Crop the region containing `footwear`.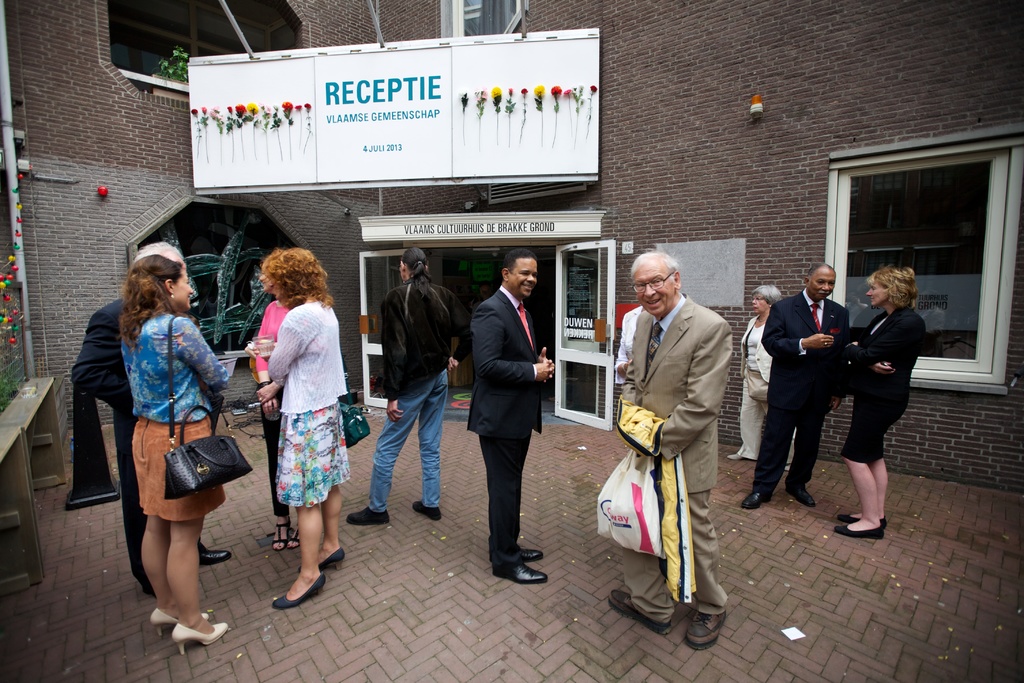
Crop region: bbox(612, 588, 679, 639).
